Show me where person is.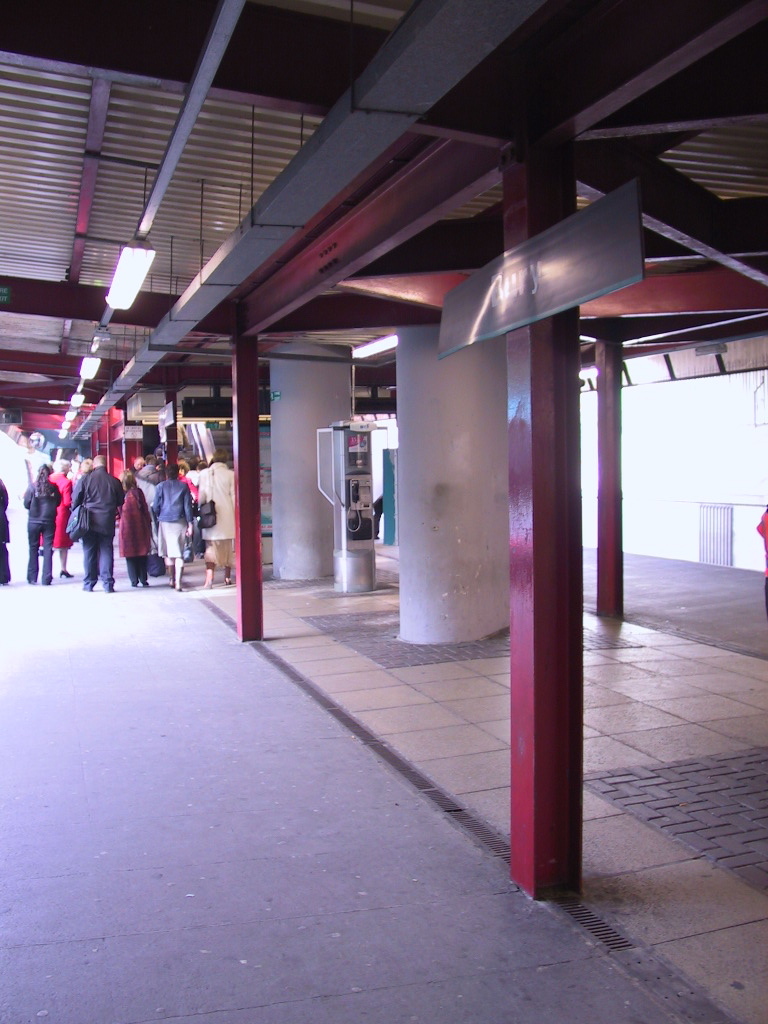
person is at rect(0, 480, 9, 586).
